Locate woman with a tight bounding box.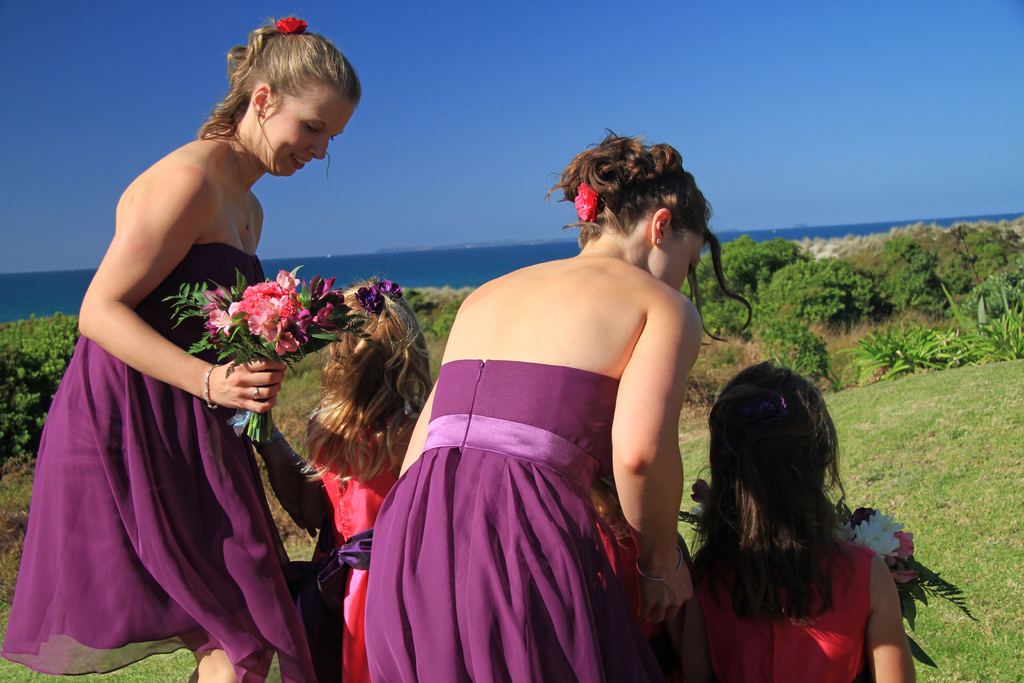
select_region(38, 35, 394, 680).
